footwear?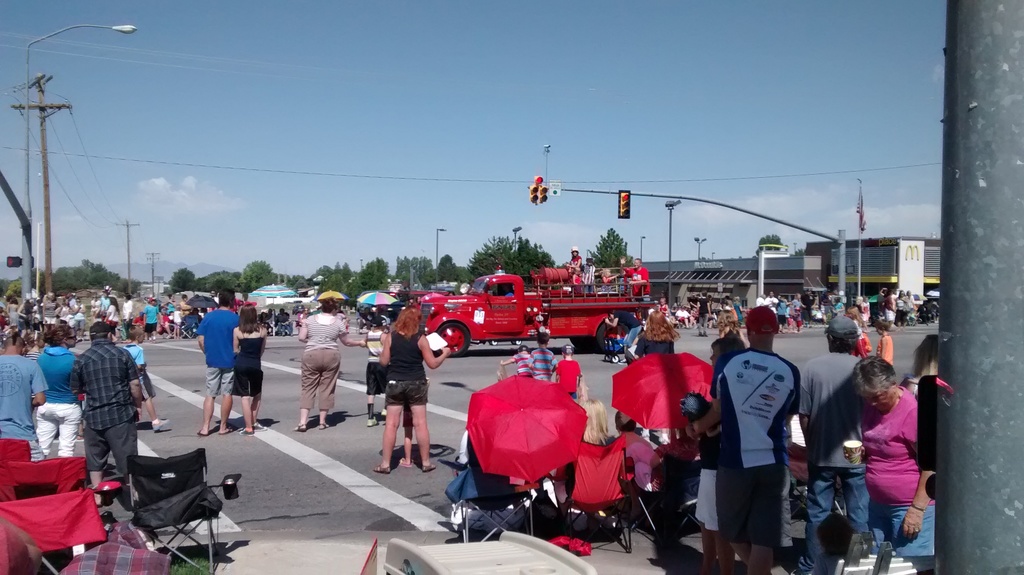
[left=240, top=429, right=253, bottom=437]
